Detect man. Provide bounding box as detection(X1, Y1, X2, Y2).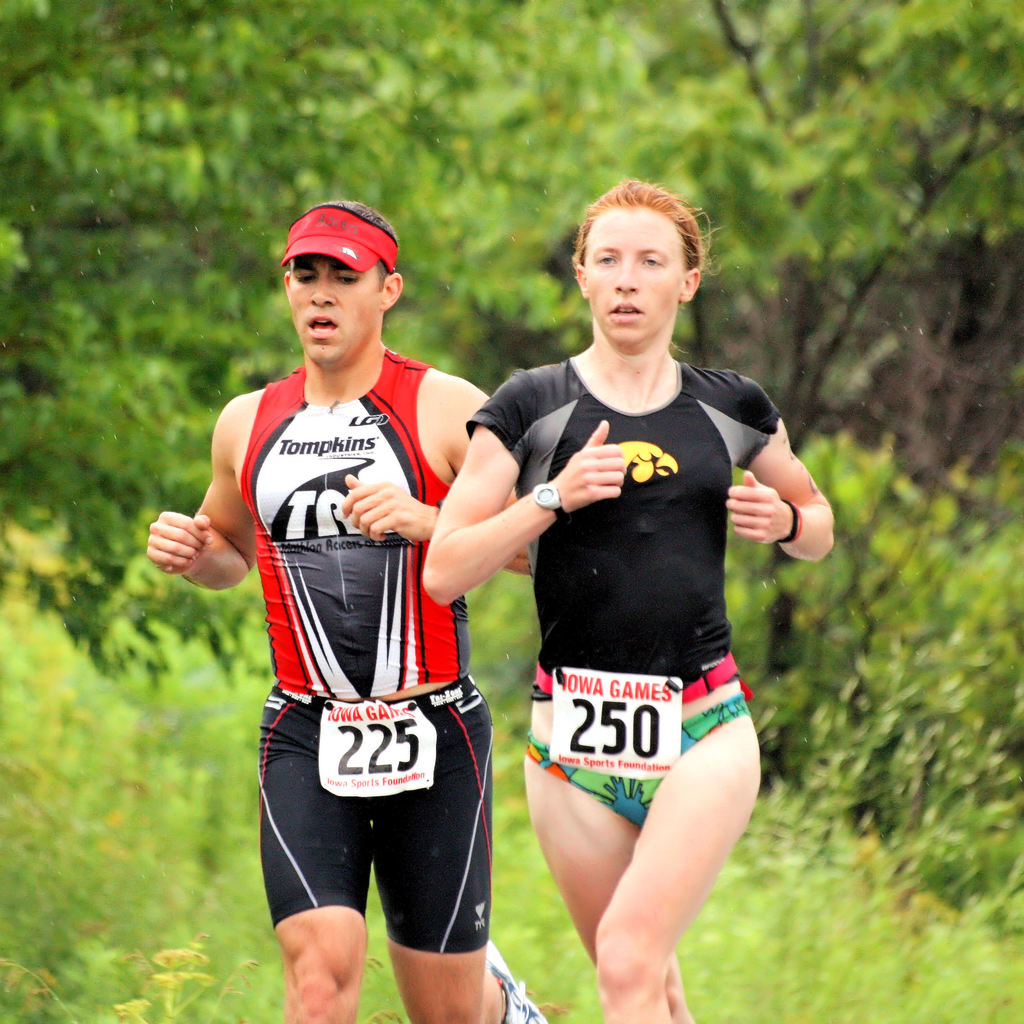
detection(194, 223, 514, 993).
